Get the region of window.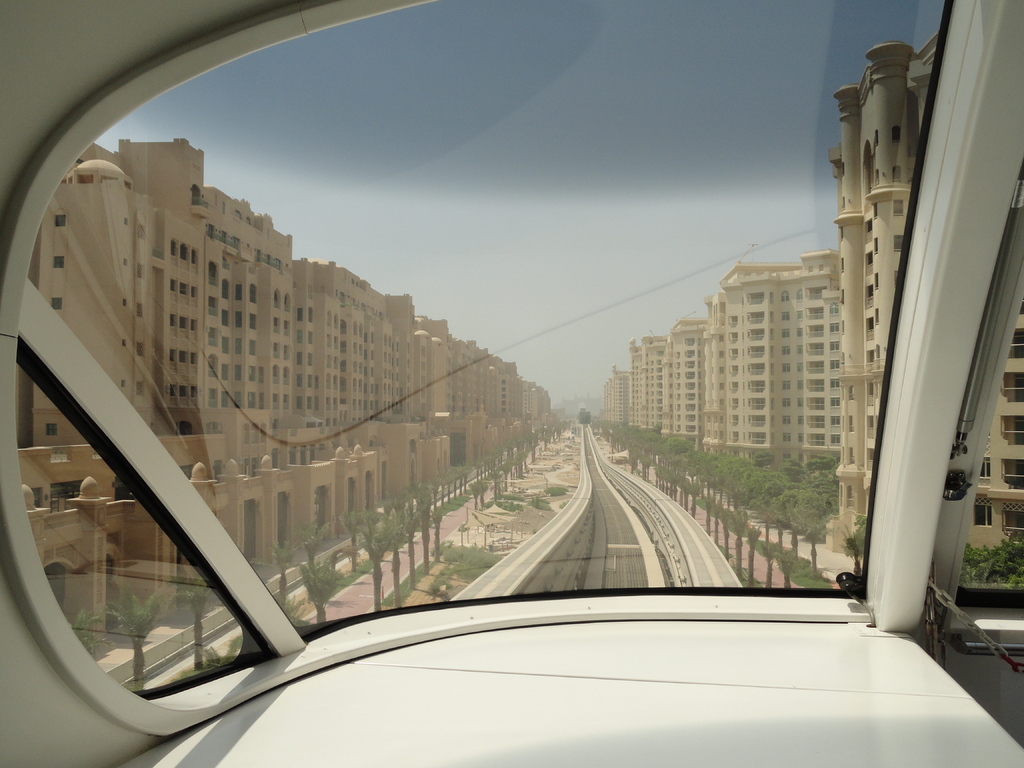
bbox=[783, 396, 789, 408].
